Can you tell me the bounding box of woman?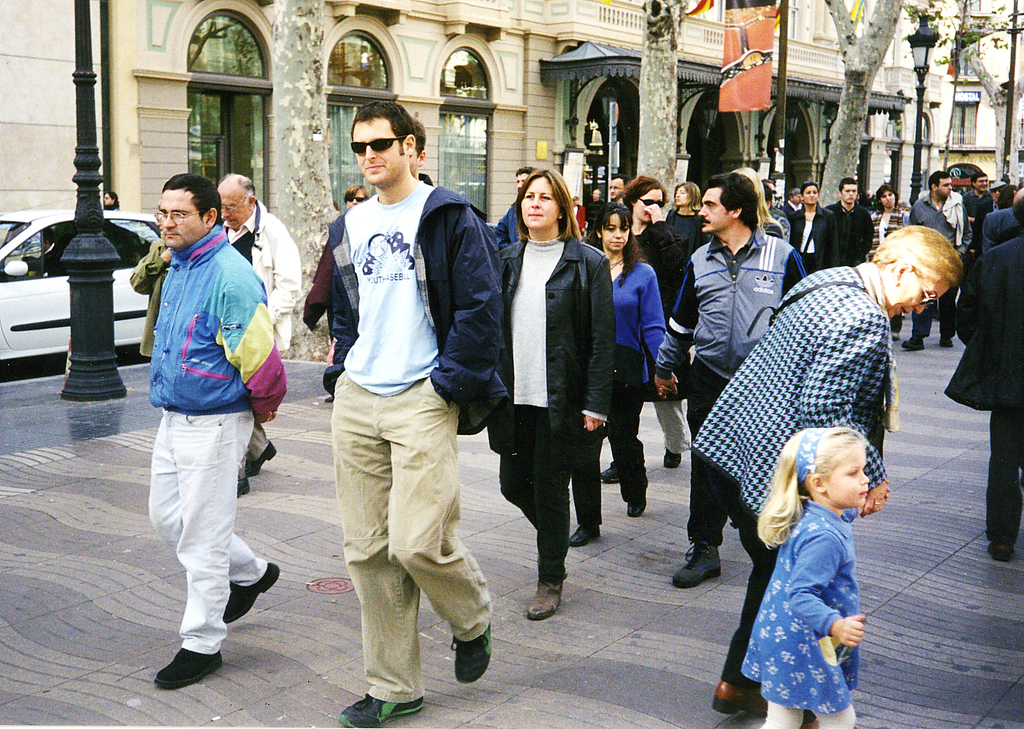
x1=689 y1=224 x2=964 y2=728.
